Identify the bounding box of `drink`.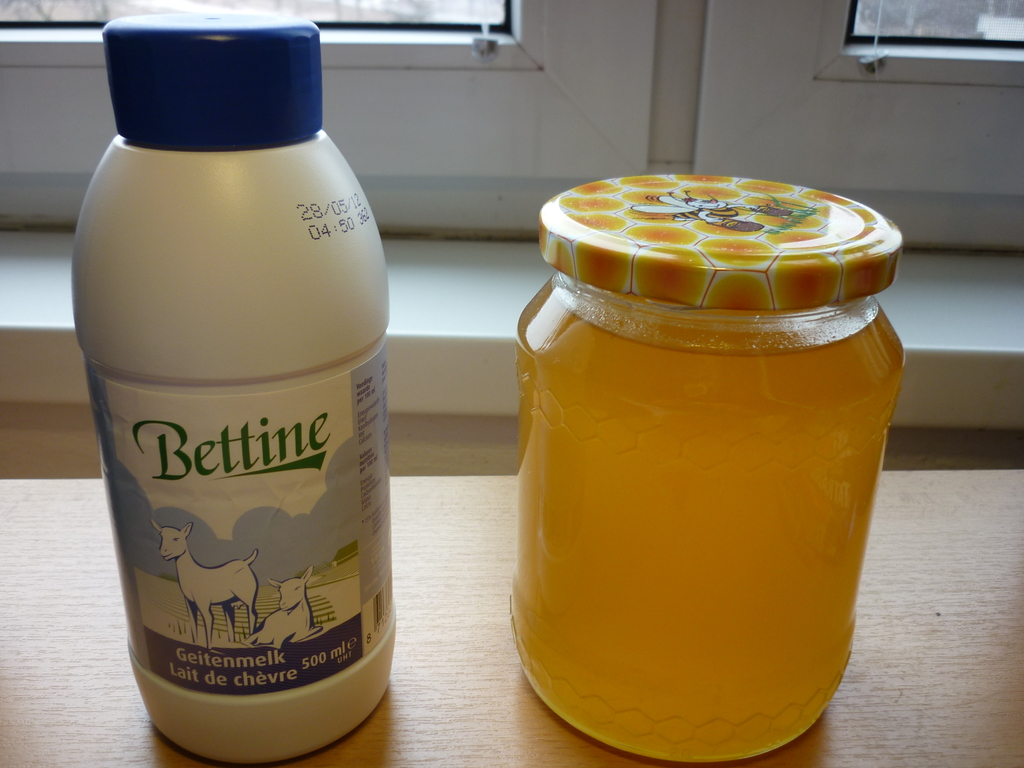
box=[492, 140, 924, 749].
